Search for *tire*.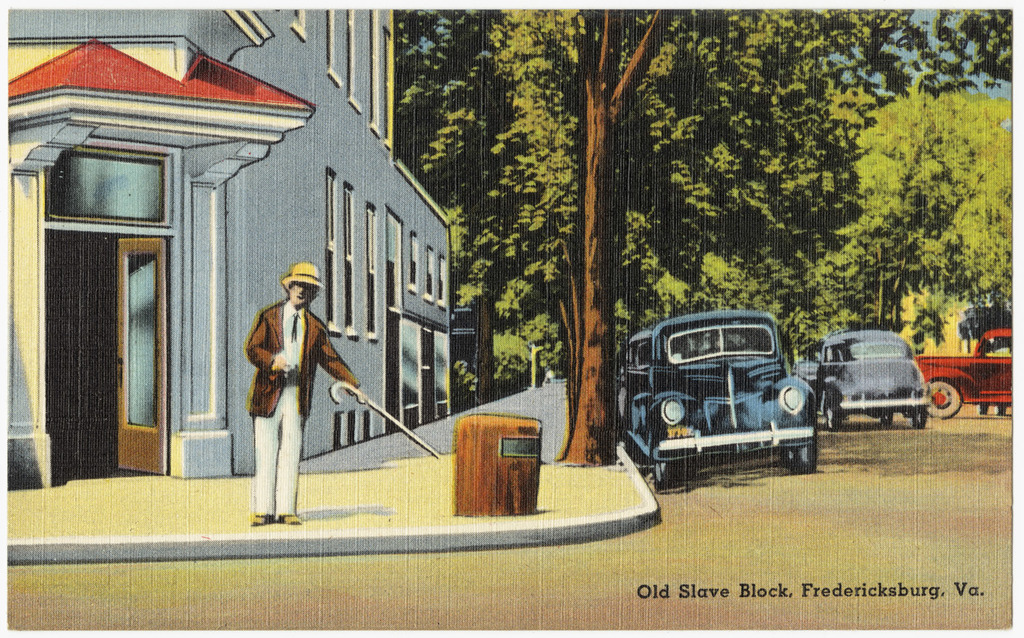
Found at 780/446/821/477.
